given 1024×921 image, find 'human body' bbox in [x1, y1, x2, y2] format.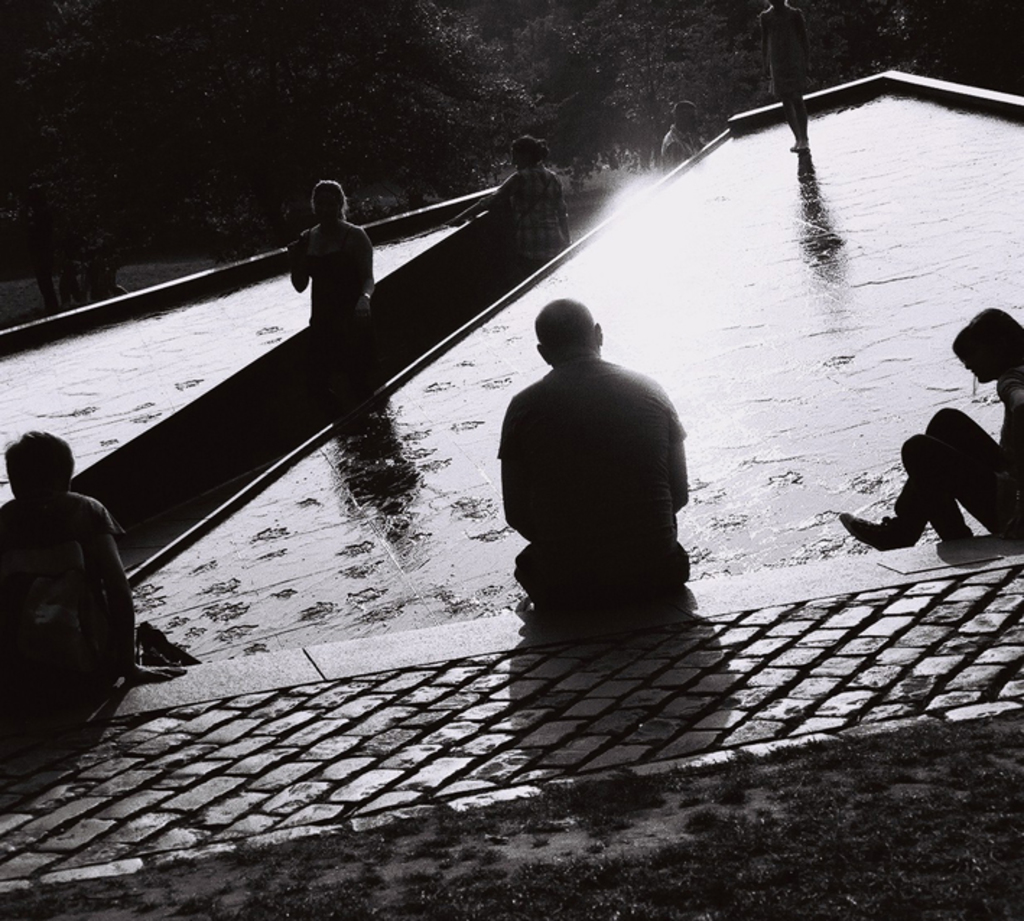
[838, 309, 1023, 551].
